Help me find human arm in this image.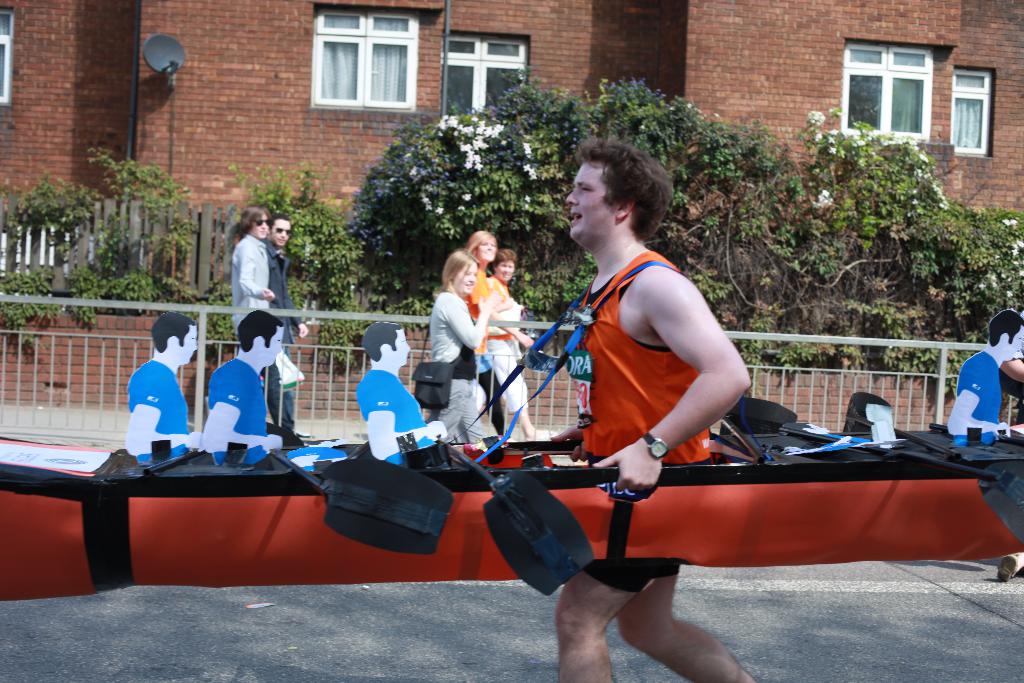
Found it: [x1=366, y1=371, x2=450, y2=457].
